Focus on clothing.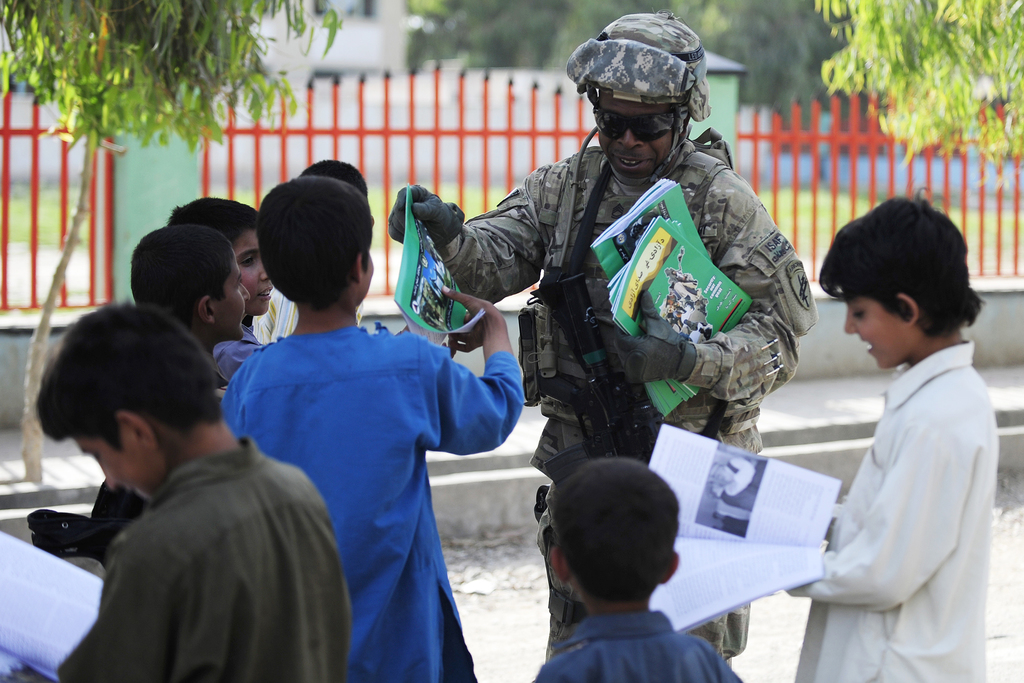
Focused at (46, 424, 361, 682).
